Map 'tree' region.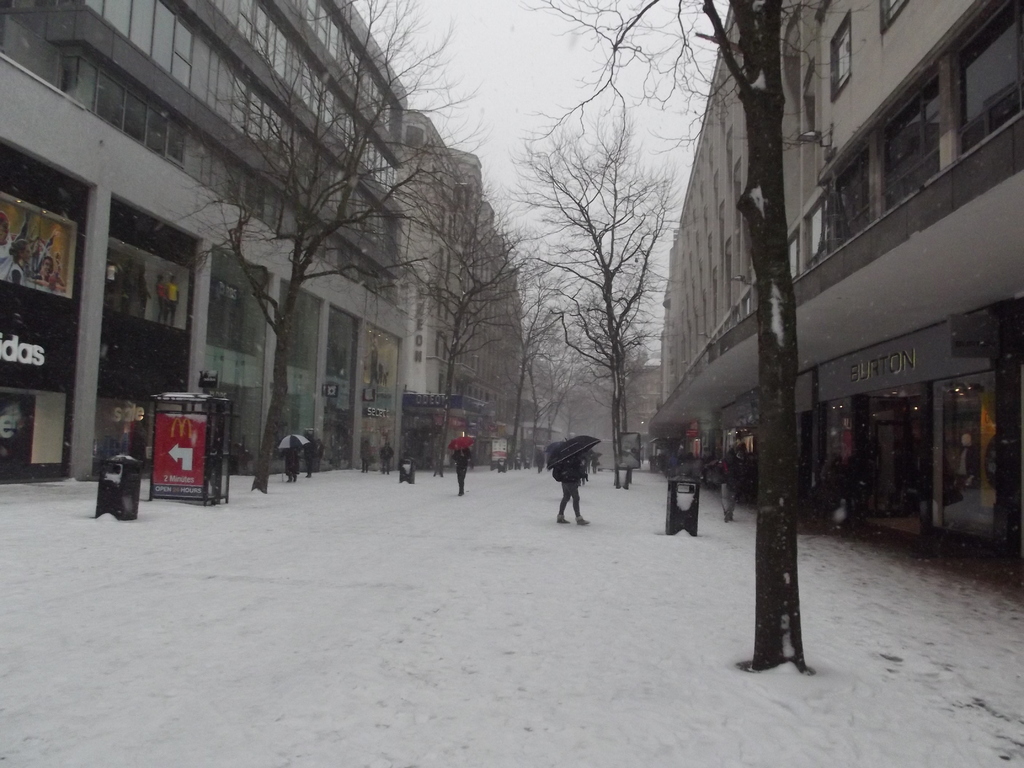
Mapped to 528/317/591/460.
